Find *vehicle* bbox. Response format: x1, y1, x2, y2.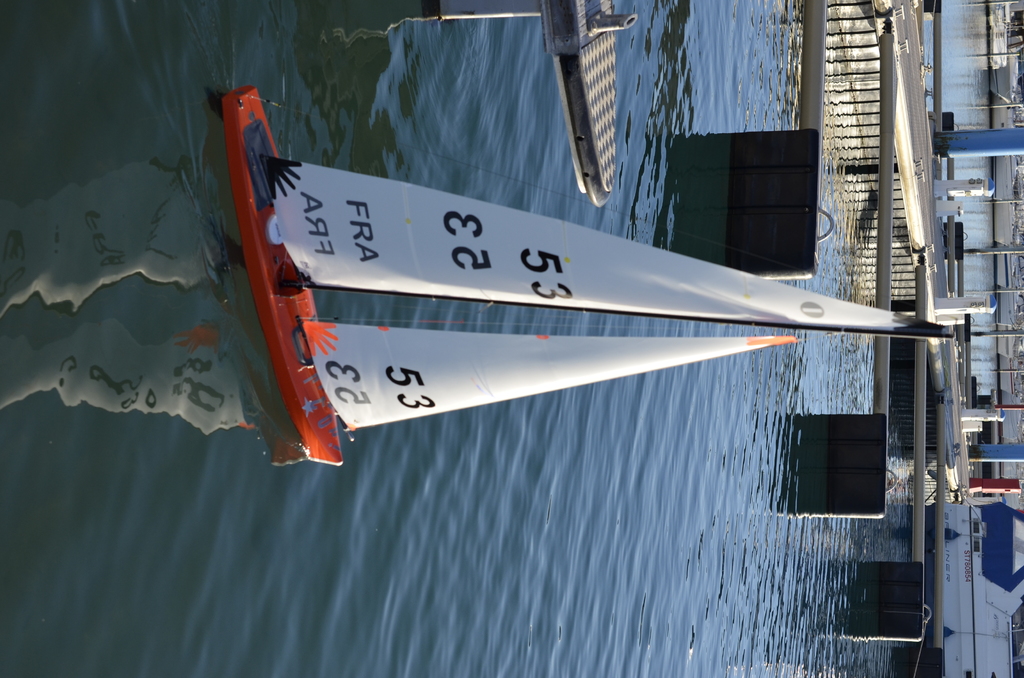
223, 83, 959, 471.
